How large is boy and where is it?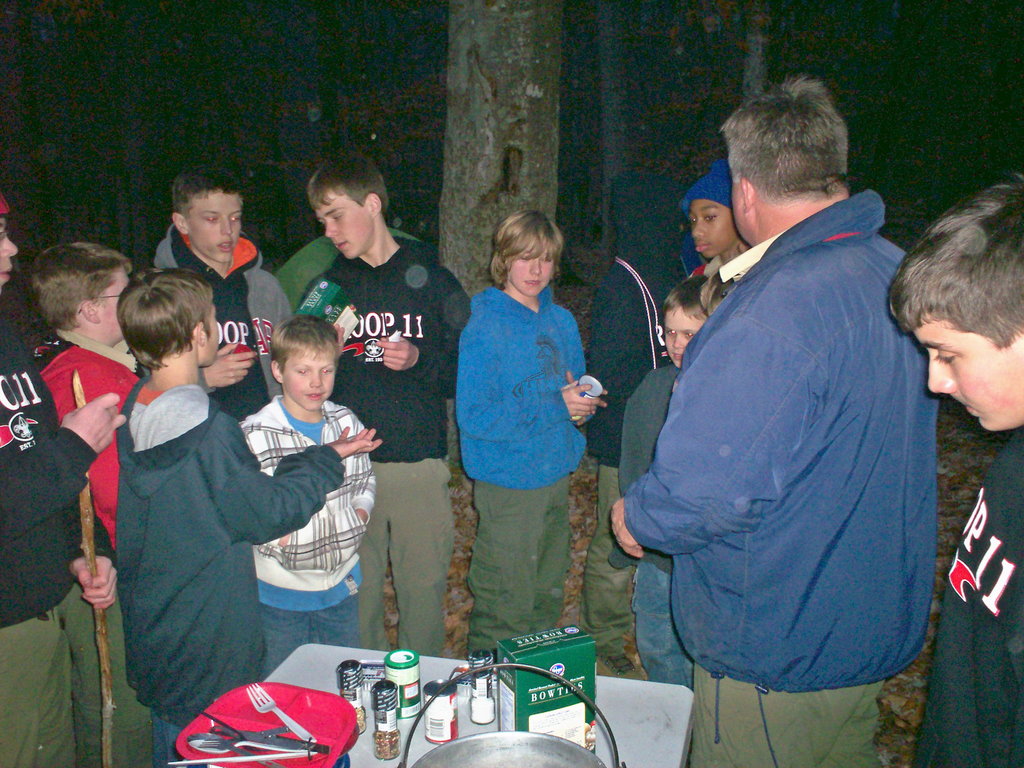
Bounding box: 229,316,375,679.
